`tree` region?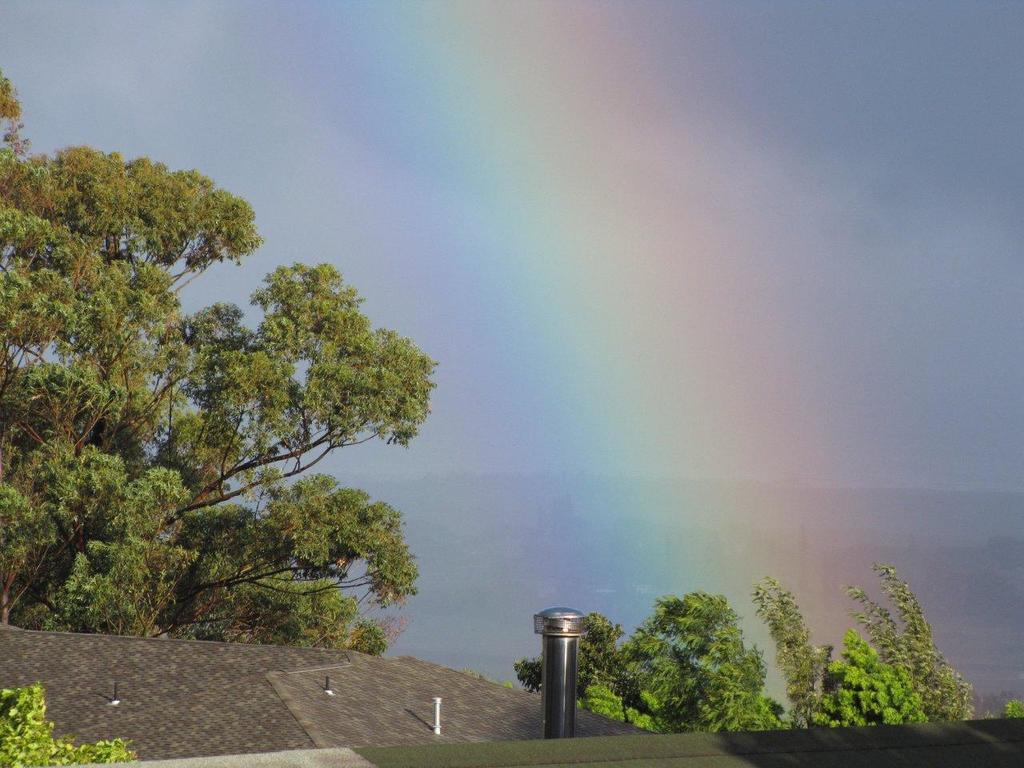
bbox=(726, 571, 840, 732)
